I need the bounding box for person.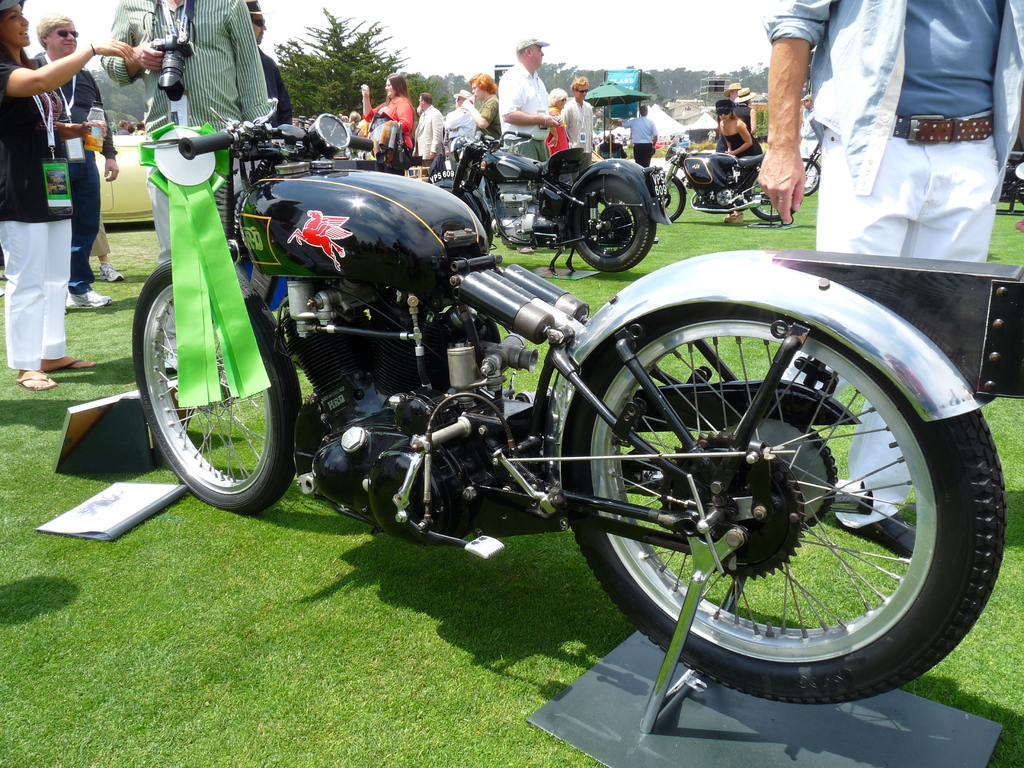
Here it is: 360, 74, 415, 154.
